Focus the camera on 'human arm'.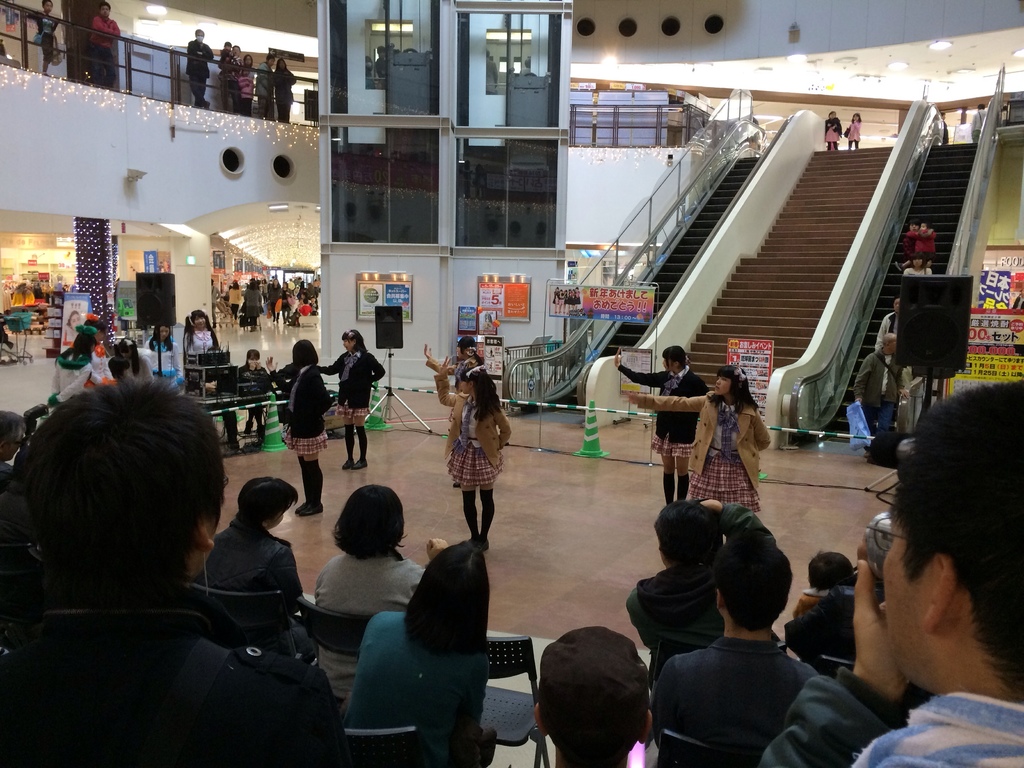
Focus region: [left=88, top=12, right=114, bottom=47].
